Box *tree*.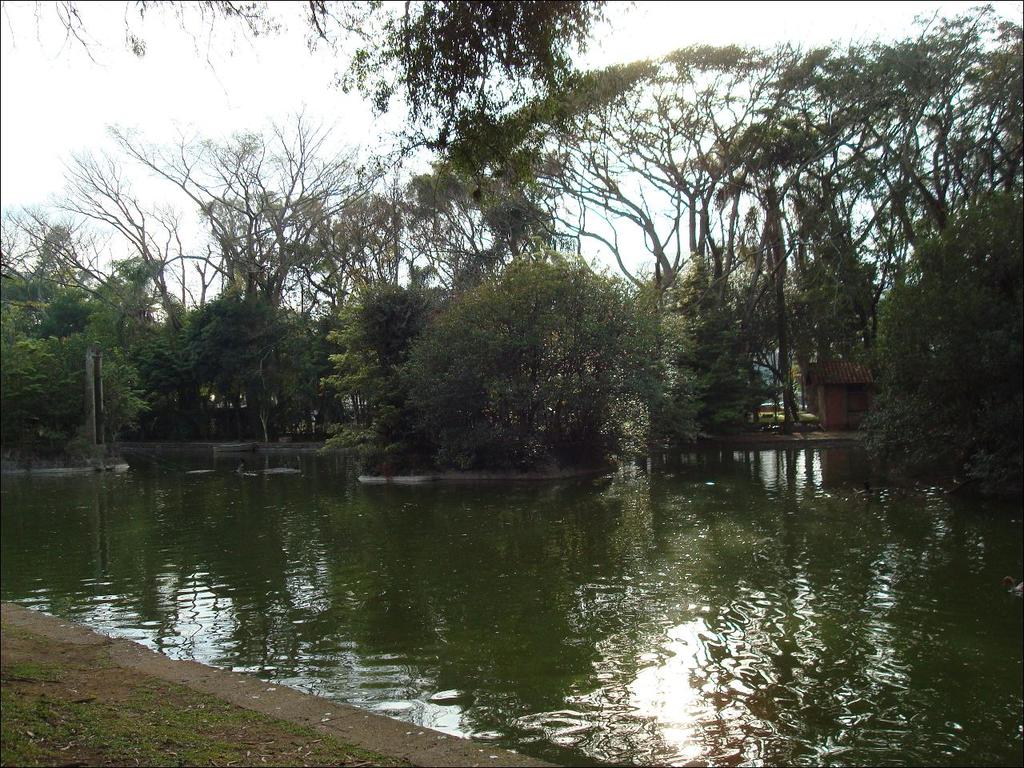
region(0, 0, 642, 149).
